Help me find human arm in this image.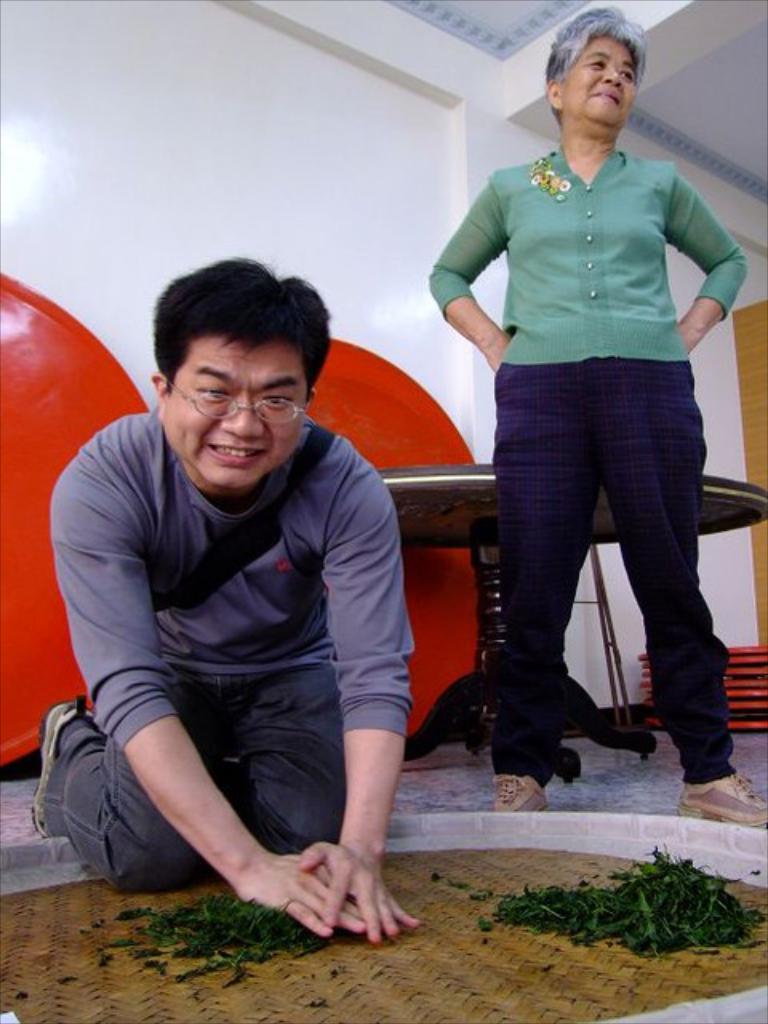
Found it: box=[678, 162, 752, 358].
